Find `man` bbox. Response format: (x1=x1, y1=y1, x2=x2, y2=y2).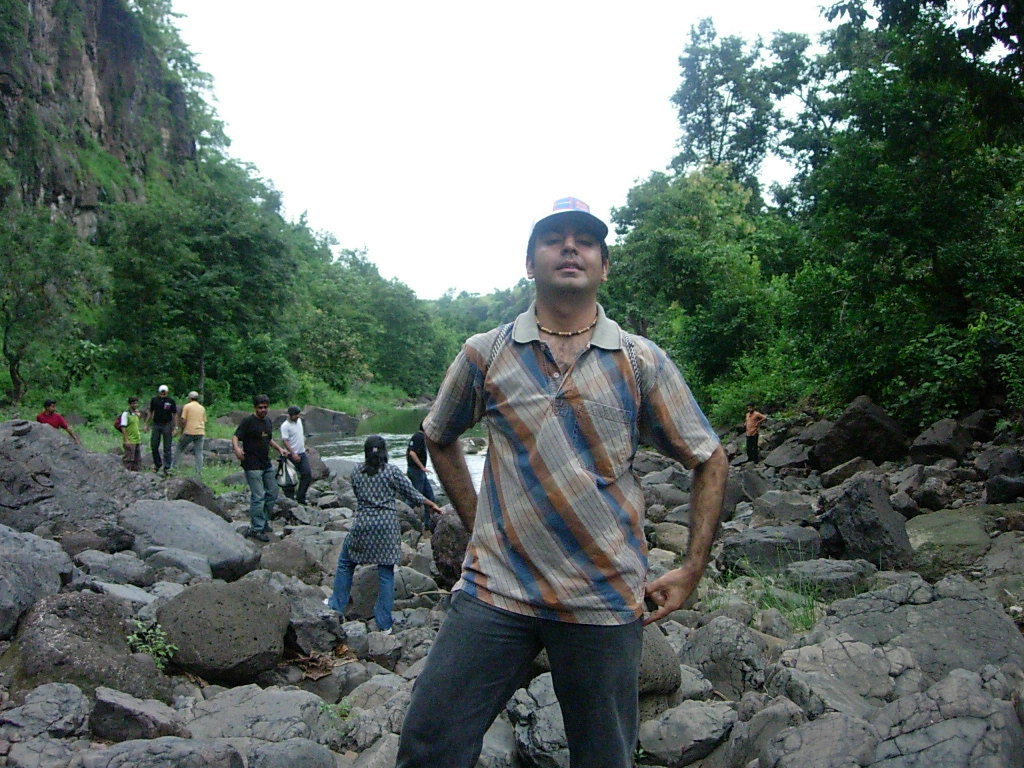
(x1=409, y1=423, x2=440, y2=517).
